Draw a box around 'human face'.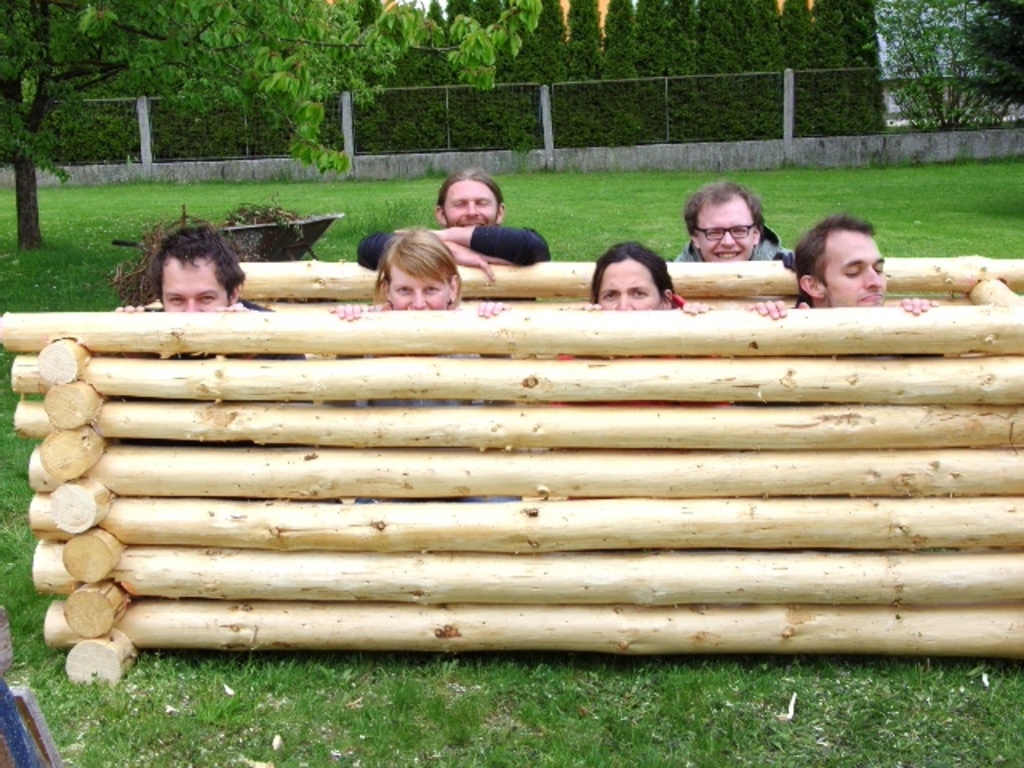
left=440, top=179, right=507, bottom=224.
